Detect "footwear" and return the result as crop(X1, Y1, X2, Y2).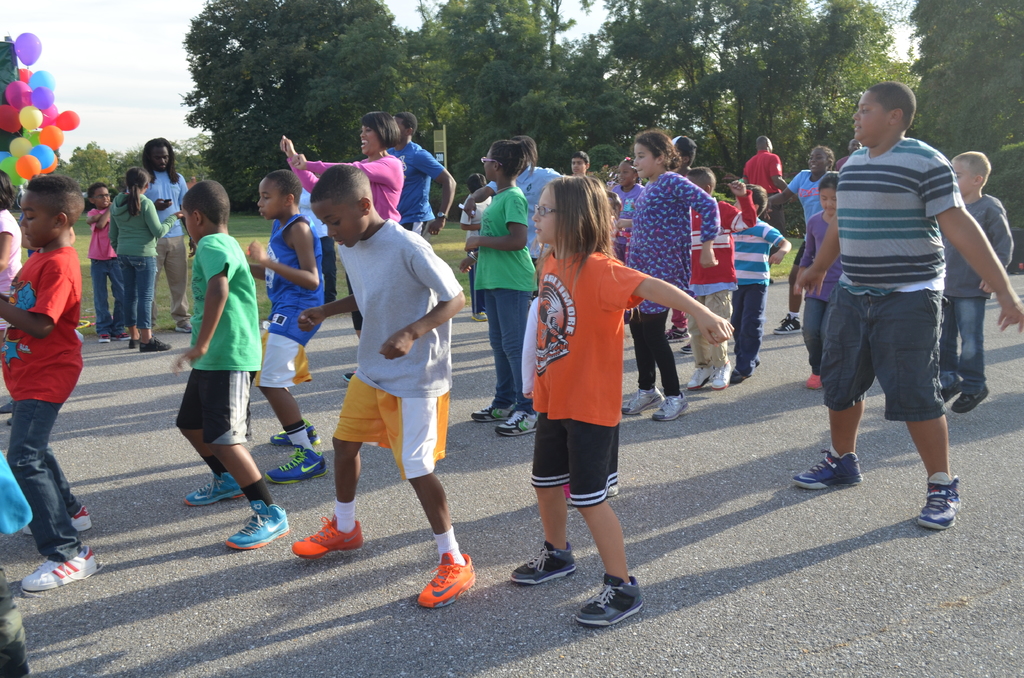
crop(771, 312, 801, 333).
